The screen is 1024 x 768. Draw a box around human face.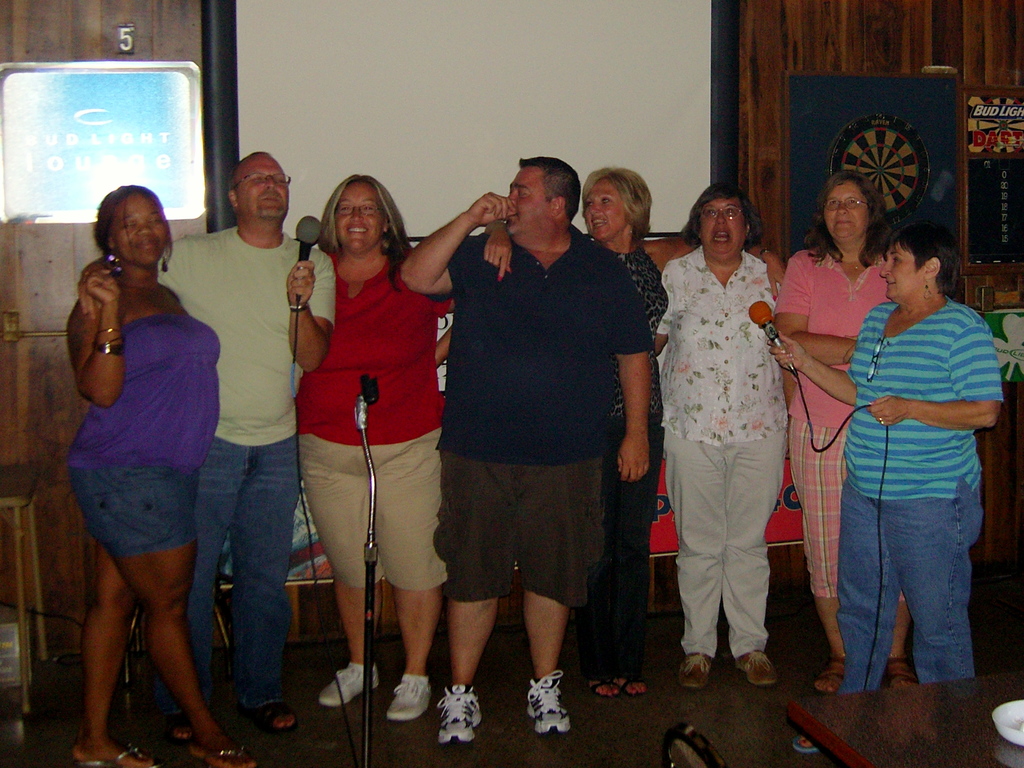
588/184/629/237.
